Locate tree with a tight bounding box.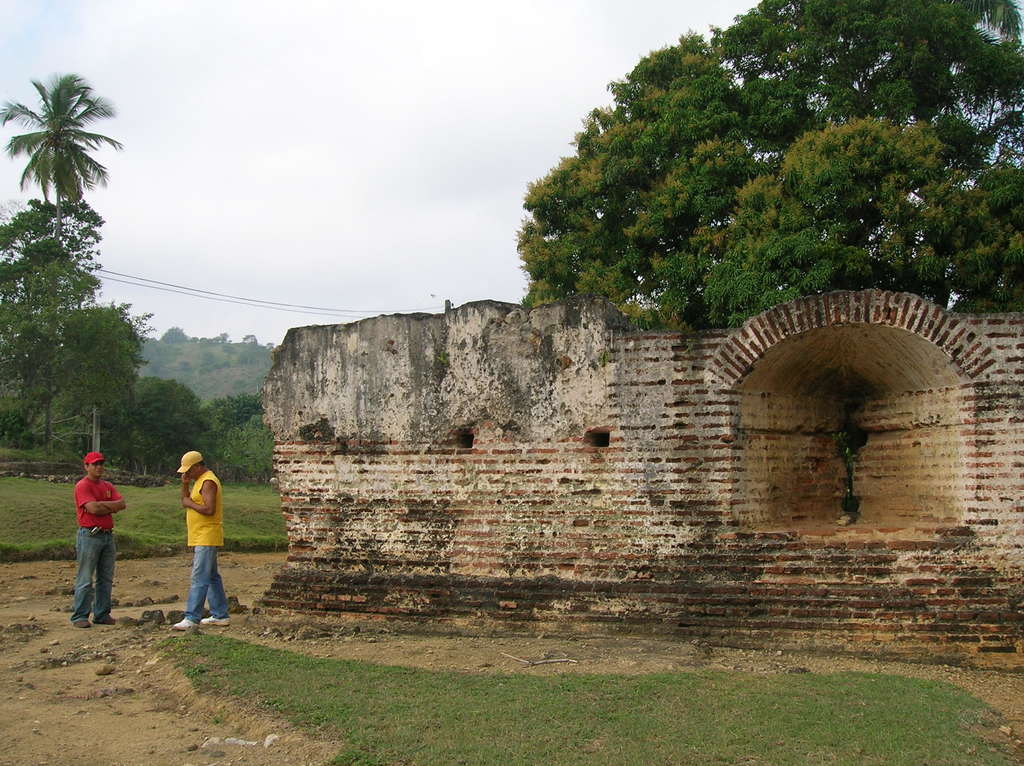
<region>499, 36, 996, 363</region>.
